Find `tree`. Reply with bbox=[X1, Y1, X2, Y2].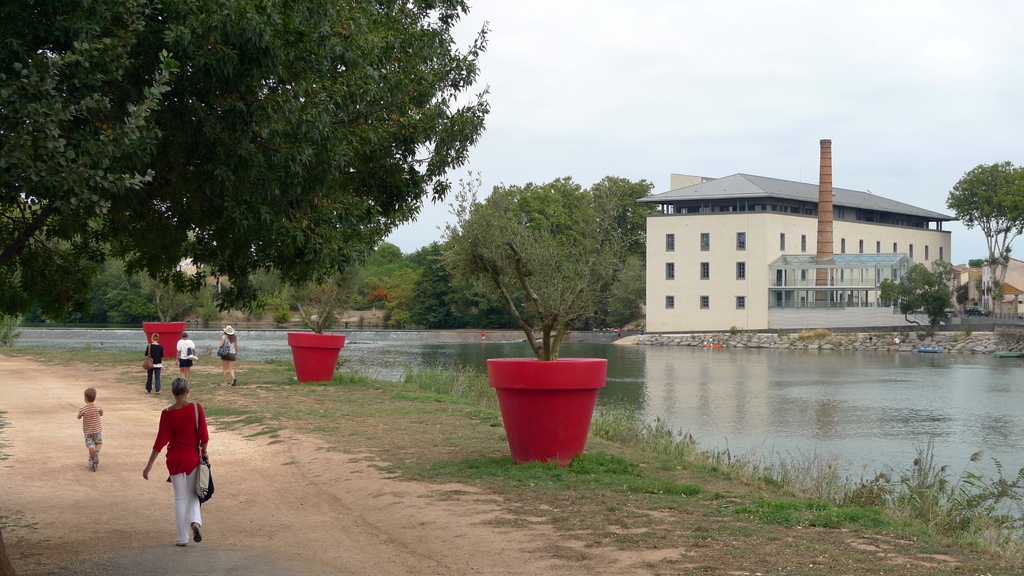
bbox=[0, 0, 496, 316].
